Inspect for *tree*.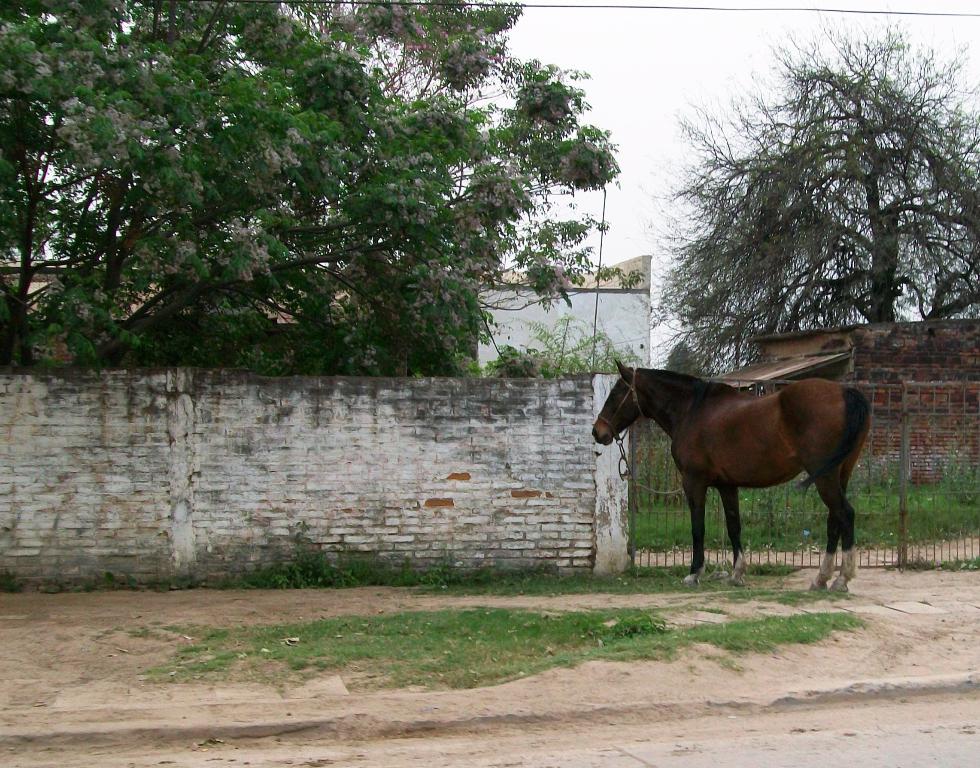
Inspection: crop(0, 0, 657, 378).
